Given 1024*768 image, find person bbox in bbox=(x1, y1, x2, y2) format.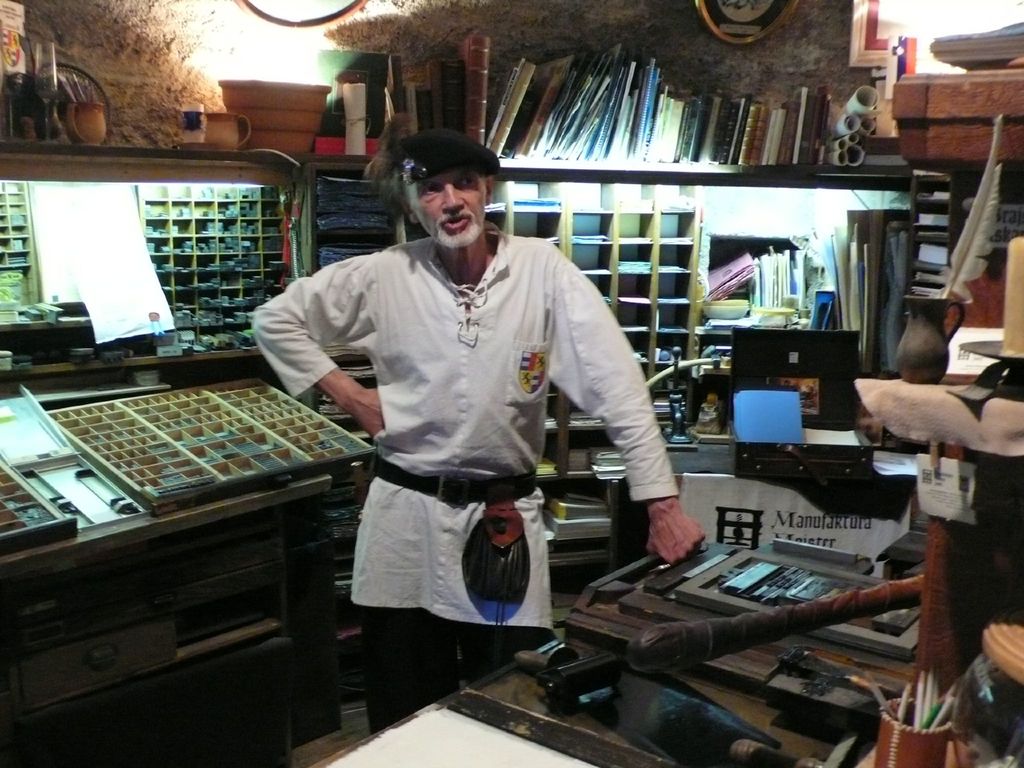
bbox=(251, 125, 711, 732).
